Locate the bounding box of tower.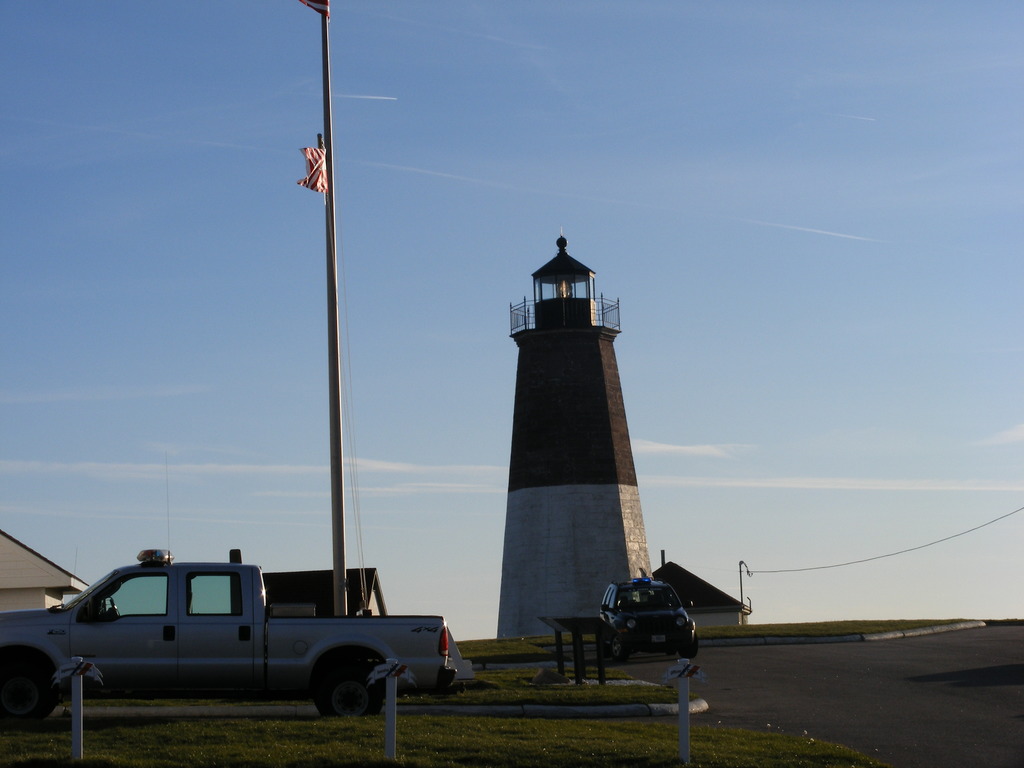
Bounding box: {"left": 488, "top": 242, "right": 673, "bottom": 631}.
